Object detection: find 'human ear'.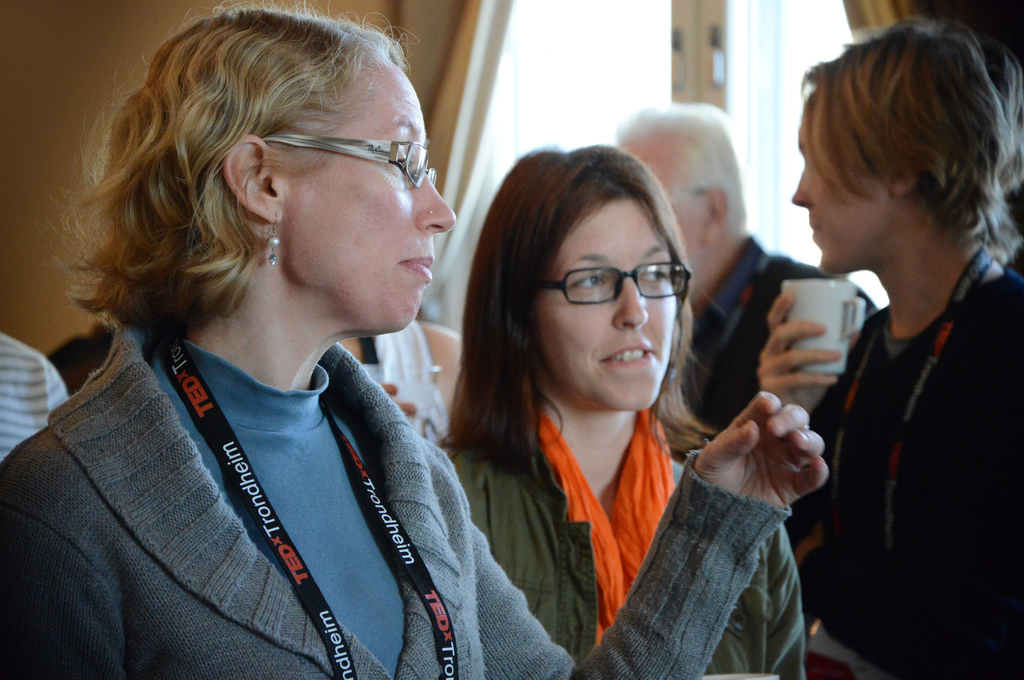
(x1=225, y1=134, x2=279, y2=222).
